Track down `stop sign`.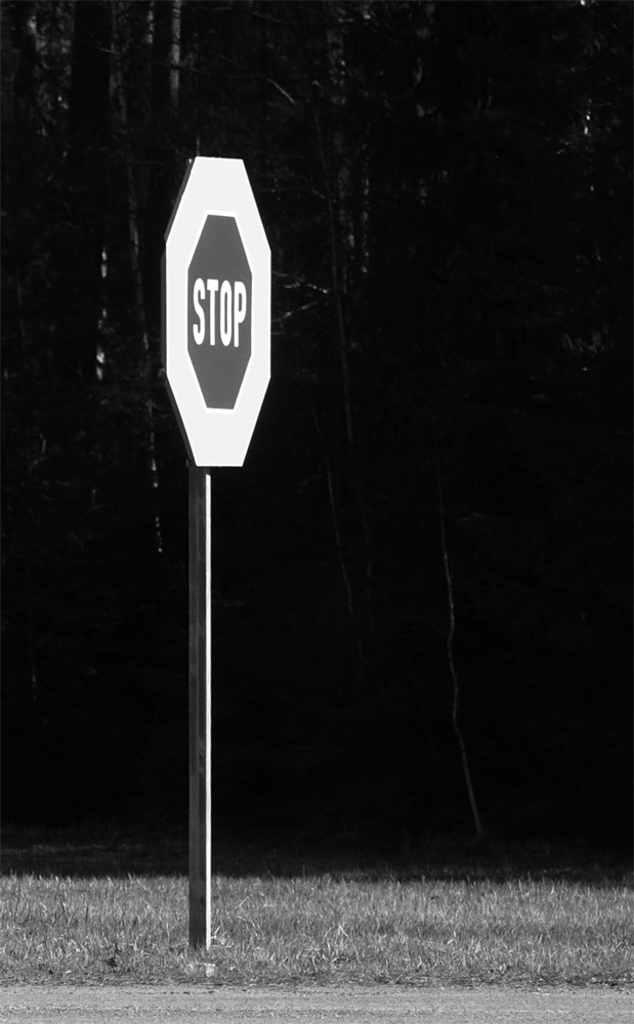
Tracked to <region>159, 157, 273, 472</region>.
